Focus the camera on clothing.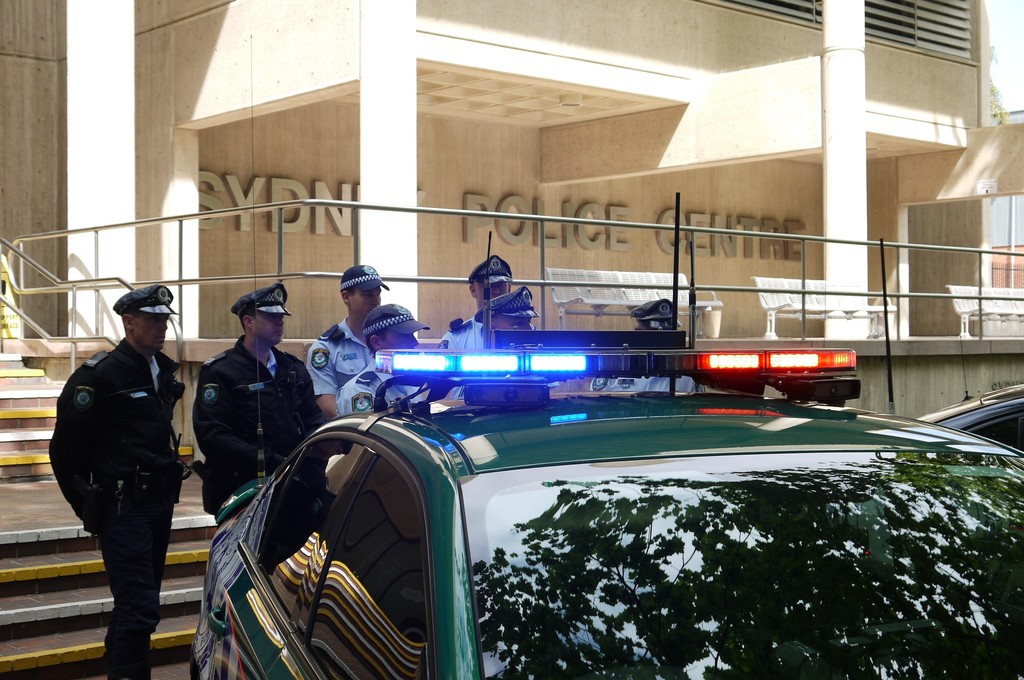
Focus region: [47,333,185,679].
